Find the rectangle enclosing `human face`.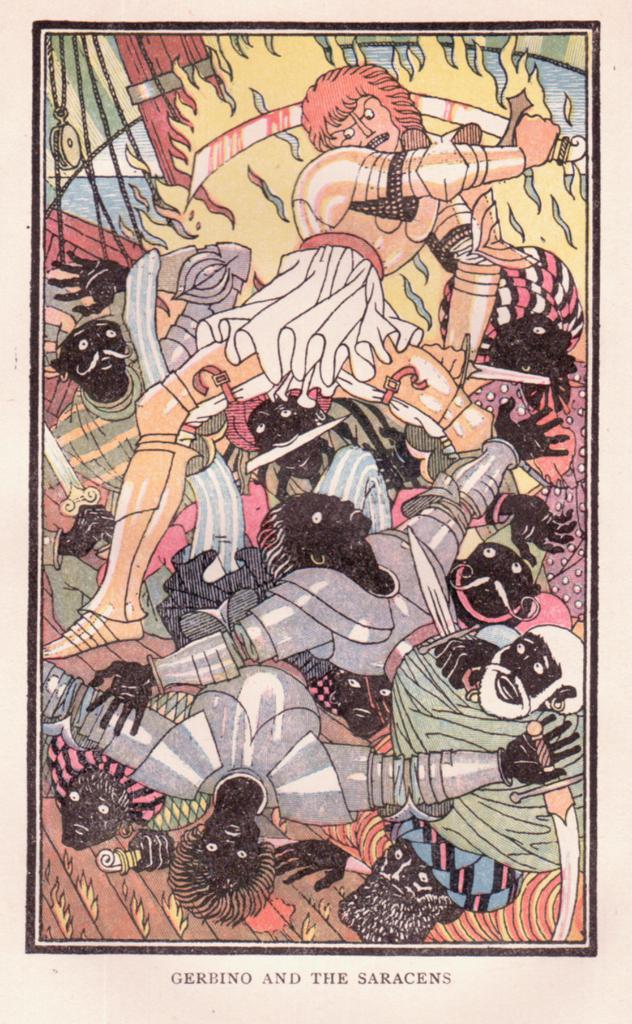
pyautogui.locateOnScreen(198, 812, 263, 875).
